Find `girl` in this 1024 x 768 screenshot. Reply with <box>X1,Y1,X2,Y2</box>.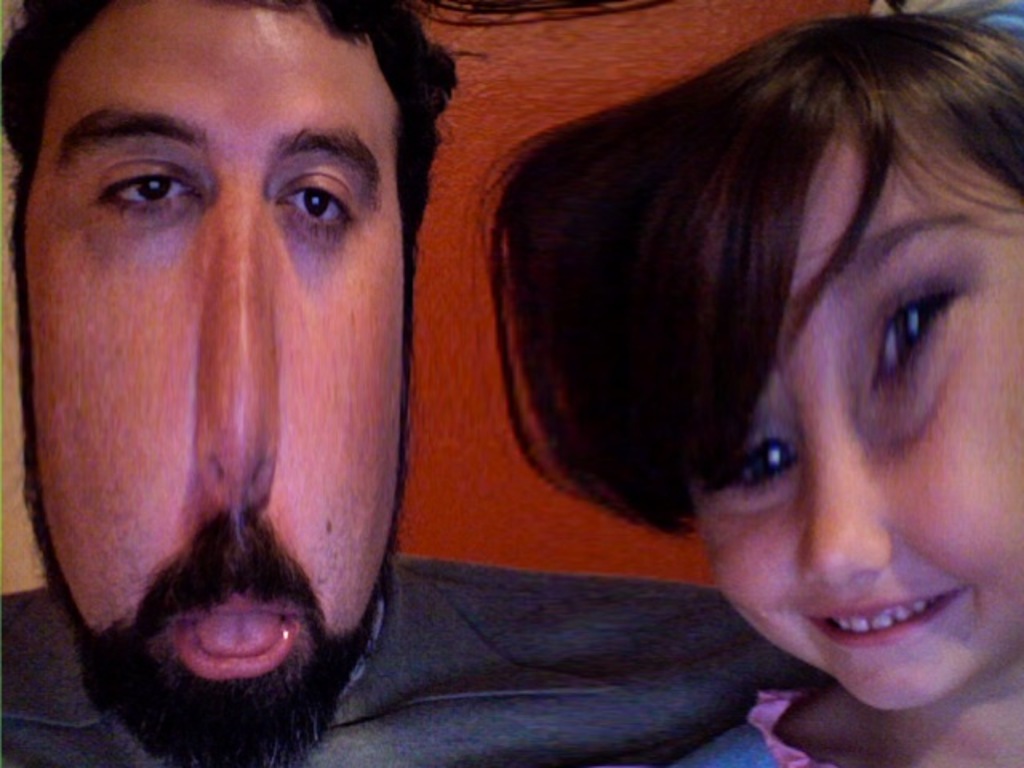
<box>474,14,1022,766</box>.
